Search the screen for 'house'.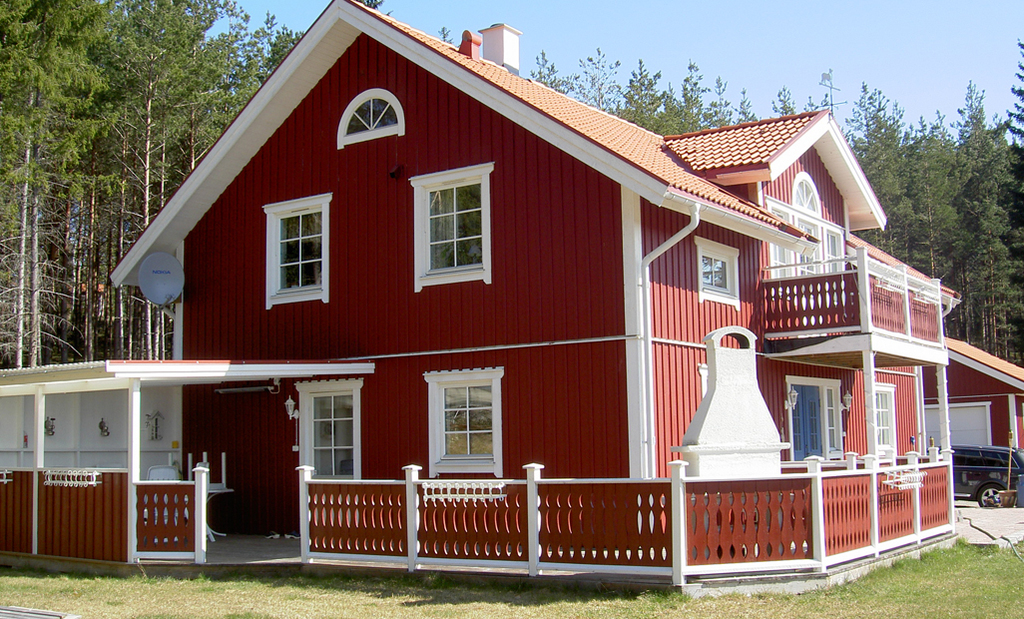
Found at (x1=97, y1=12, x2=937, y2=593).
